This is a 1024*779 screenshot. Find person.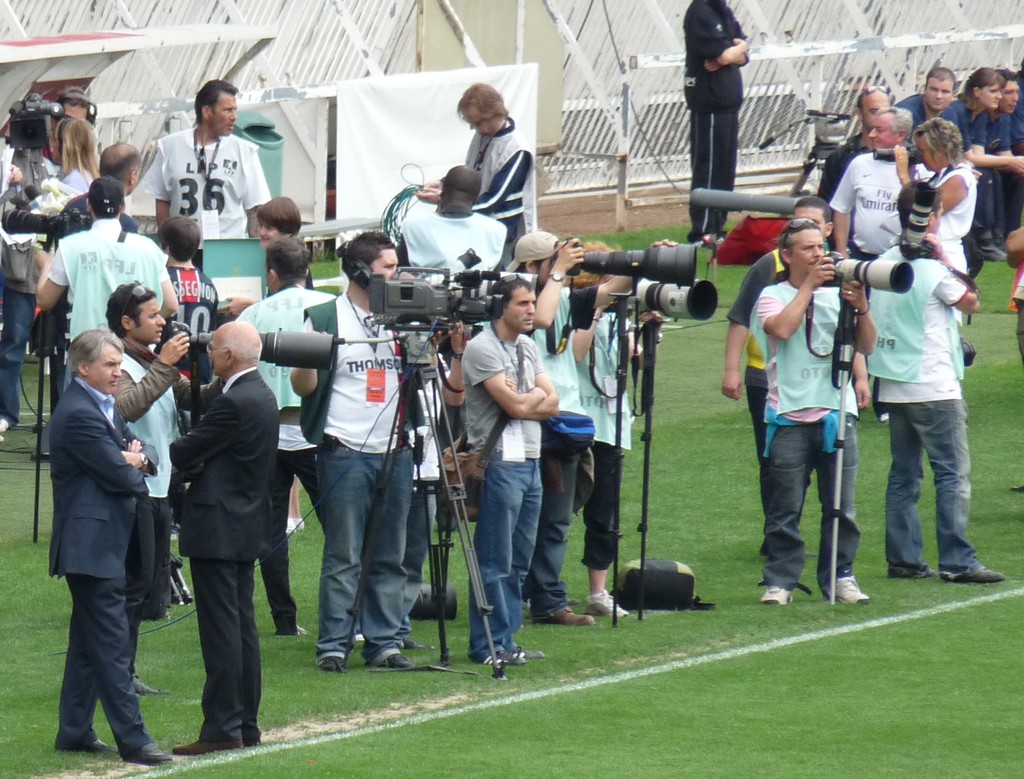
Bounding box: <bbox>889, 120, 988, 329</bbox>.
